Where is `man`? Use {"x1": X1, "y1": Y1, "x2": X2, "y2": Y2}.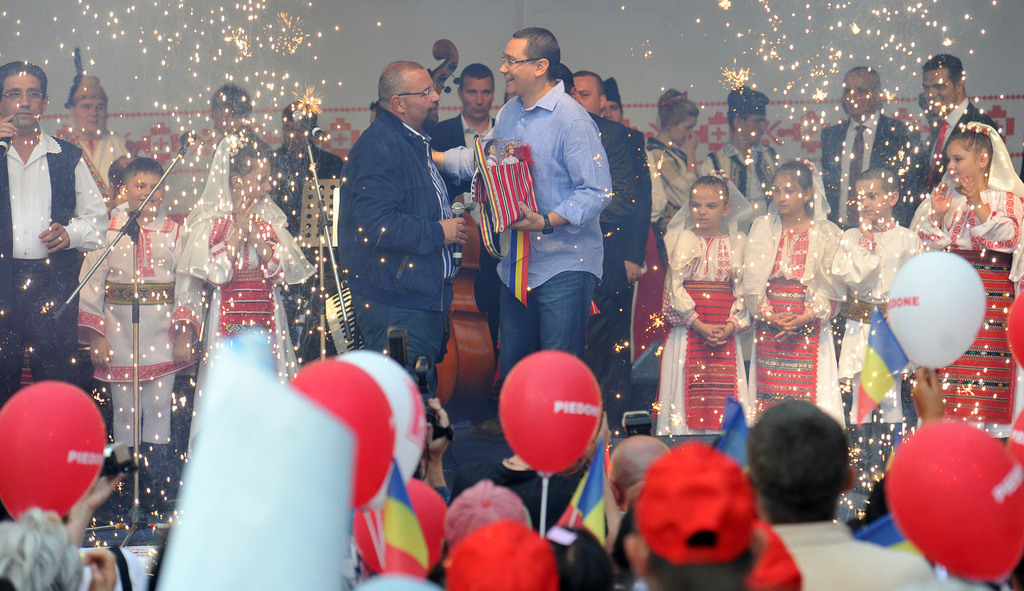
{"x1": 107, "y1": 156, "x2": 140, "y2": 214}.
